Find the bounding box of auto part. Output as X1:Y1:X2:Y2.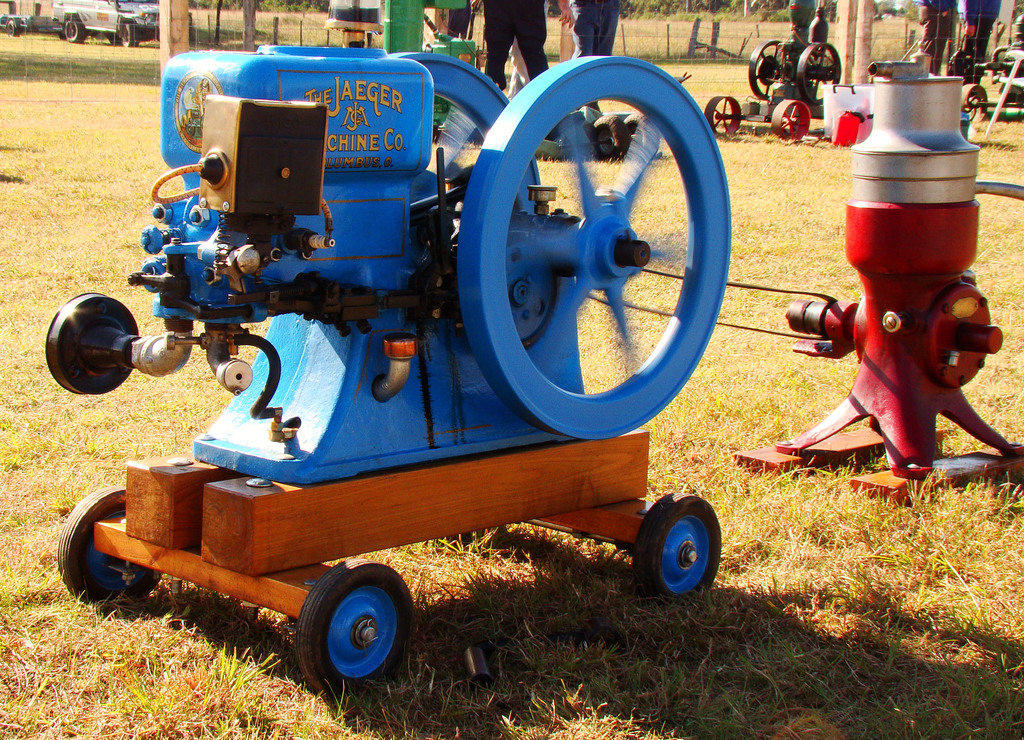
291:568:421:705.
